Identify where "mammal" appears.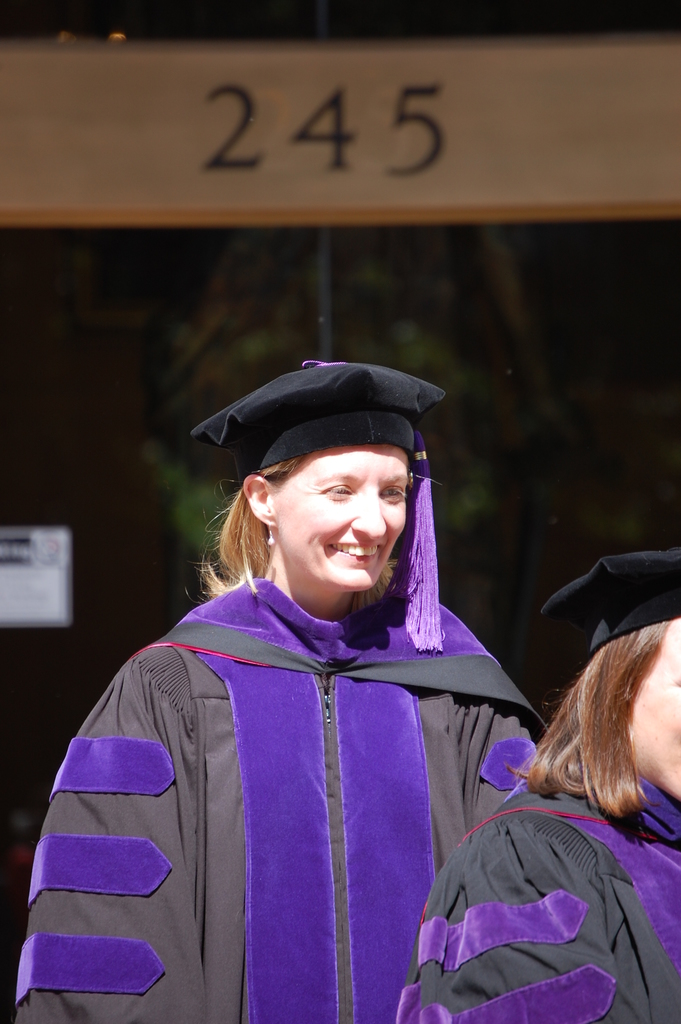
Appears at select_region(10, 356, 548, 1023).
